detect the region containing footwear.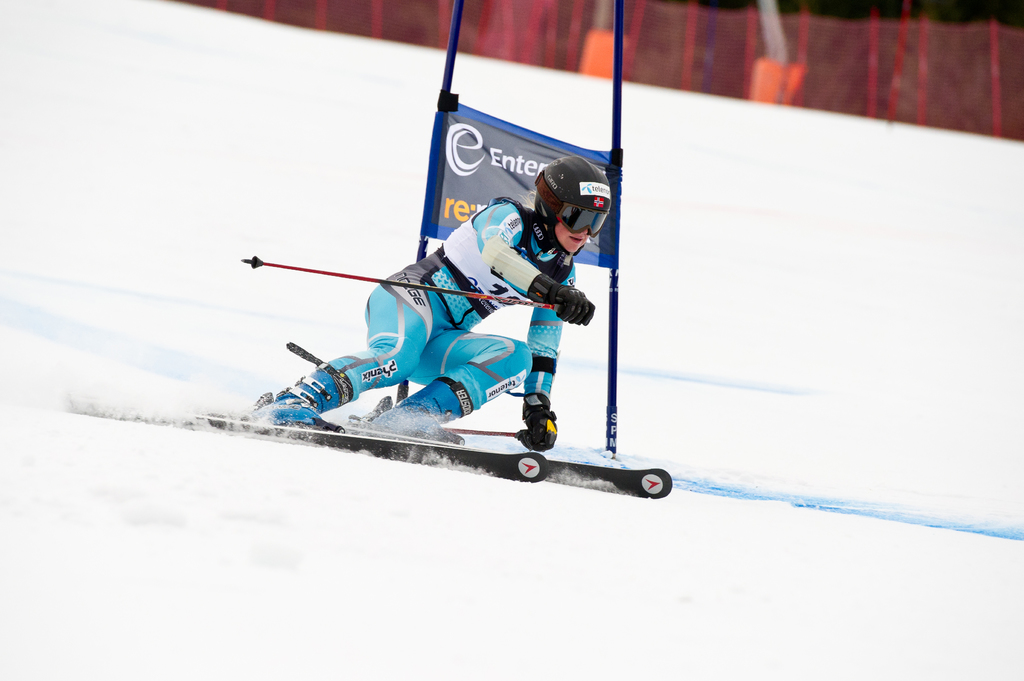
(left=258, top=365, right=346, bottom=428).
